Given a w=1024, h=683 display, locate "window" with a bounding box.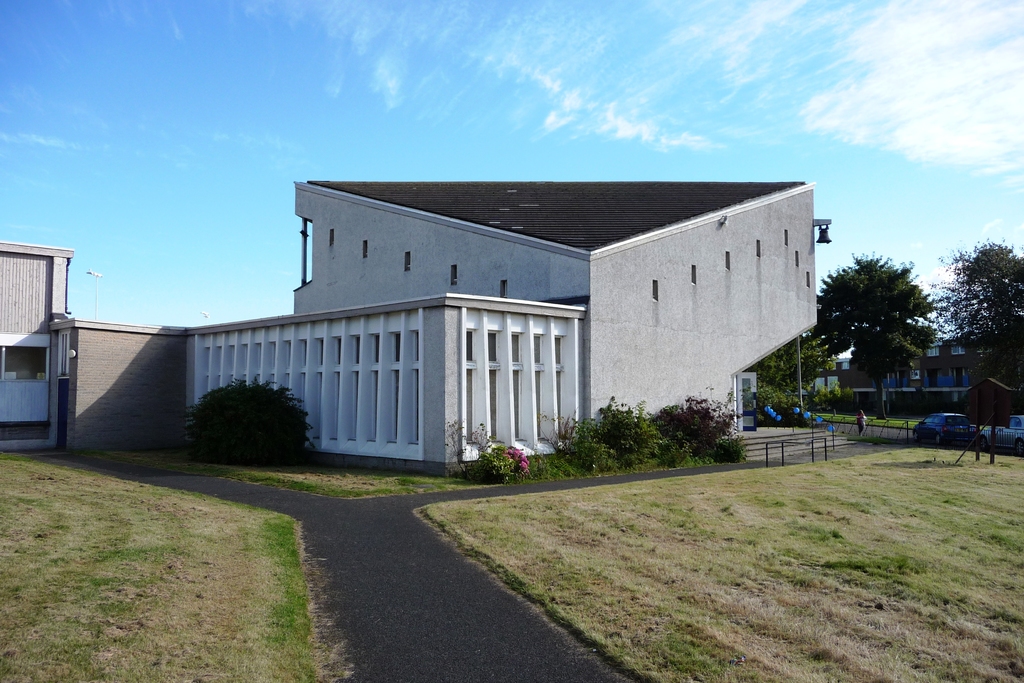
Located: [556, 336, 563, 361].
